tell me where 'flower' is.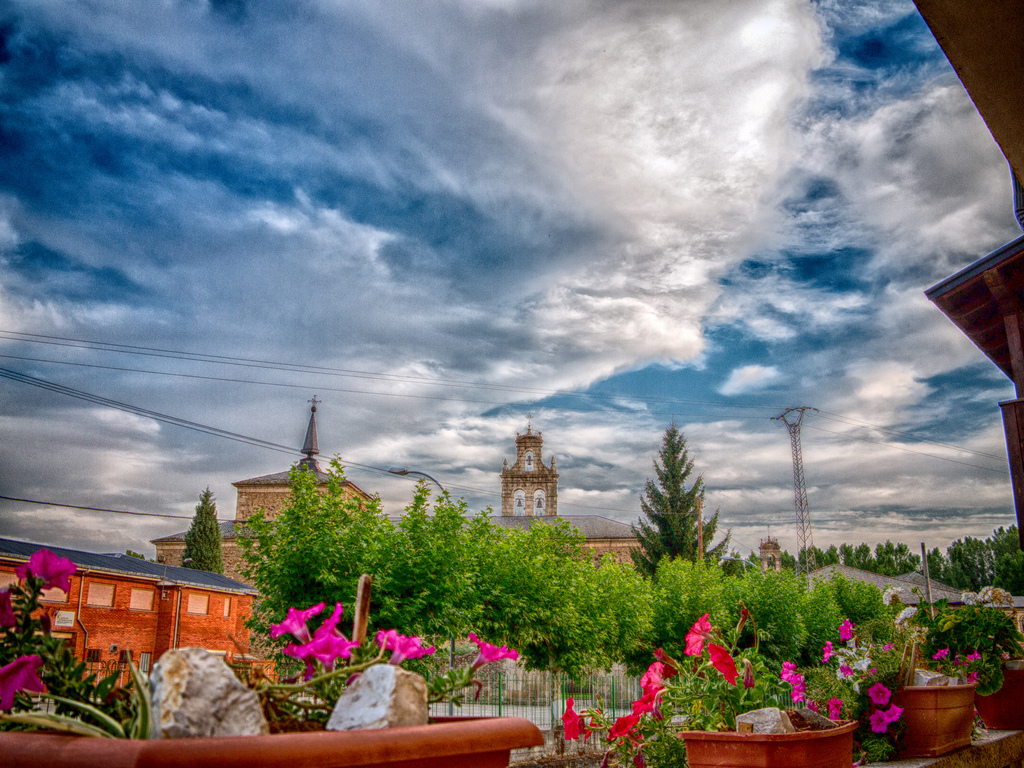
'flower' is at {"x1": 0, "y1": 653, "x2": 41, "y2": 712}.
